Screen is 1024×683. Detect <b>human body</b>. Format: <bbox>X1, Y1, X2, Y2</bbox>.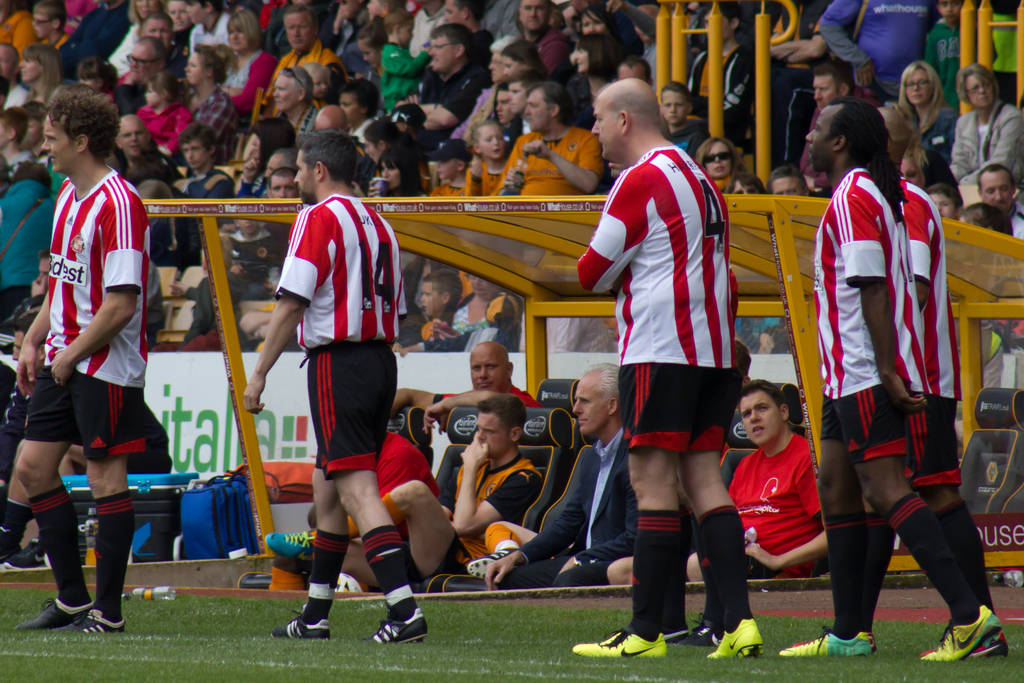
<bbox>819, 101, 959, 645</bbox>.
